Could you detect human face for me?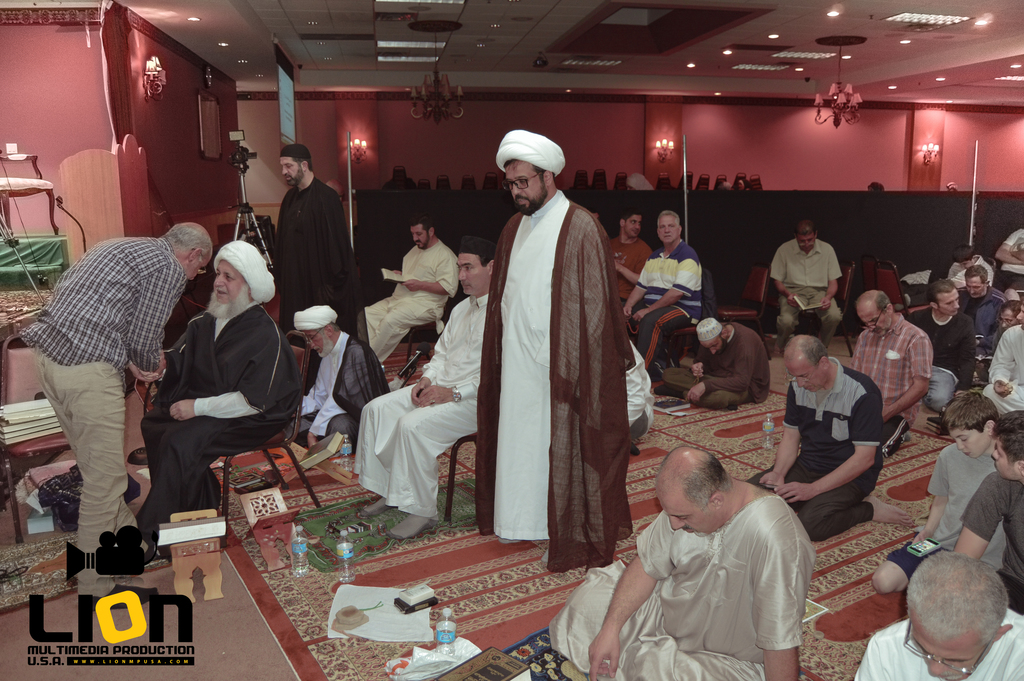
Detection result: <region>506, 159, 542, 213</region>.
